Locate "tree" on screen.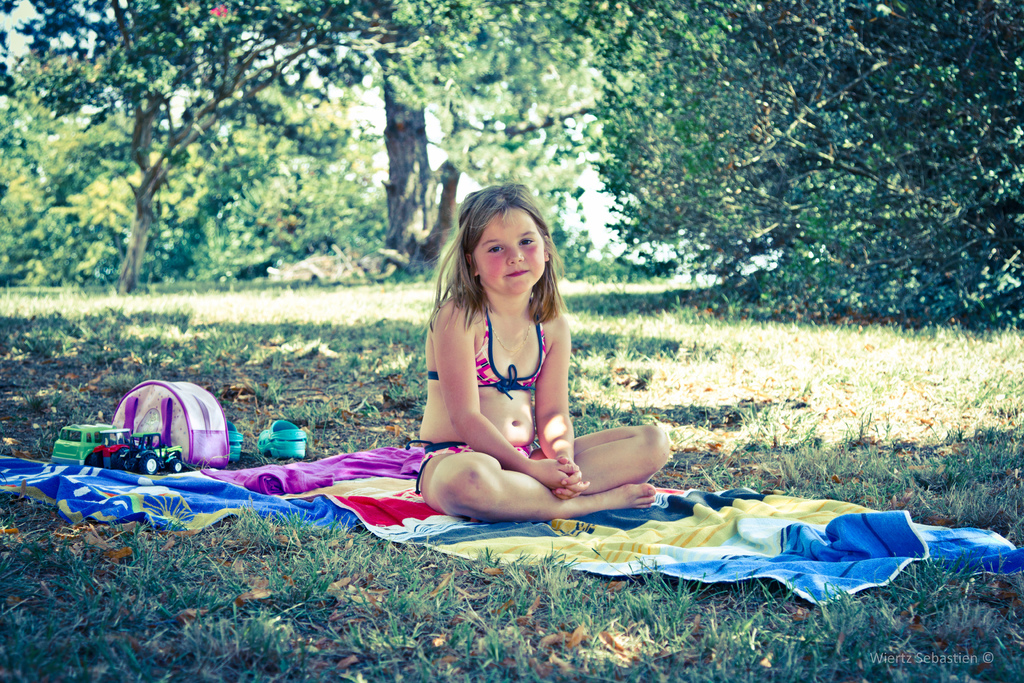
On screen at {"left": 10, "top": 0, "right": 483, "bottom": 461}.
